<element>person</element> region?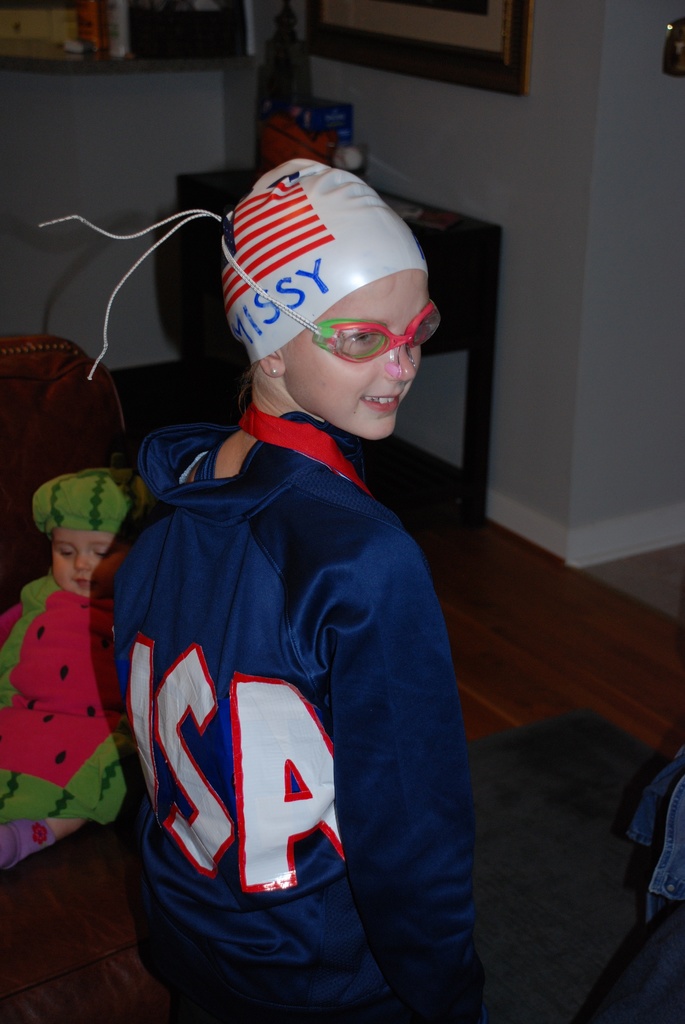
bbox=(0, 482, 120, 861)
